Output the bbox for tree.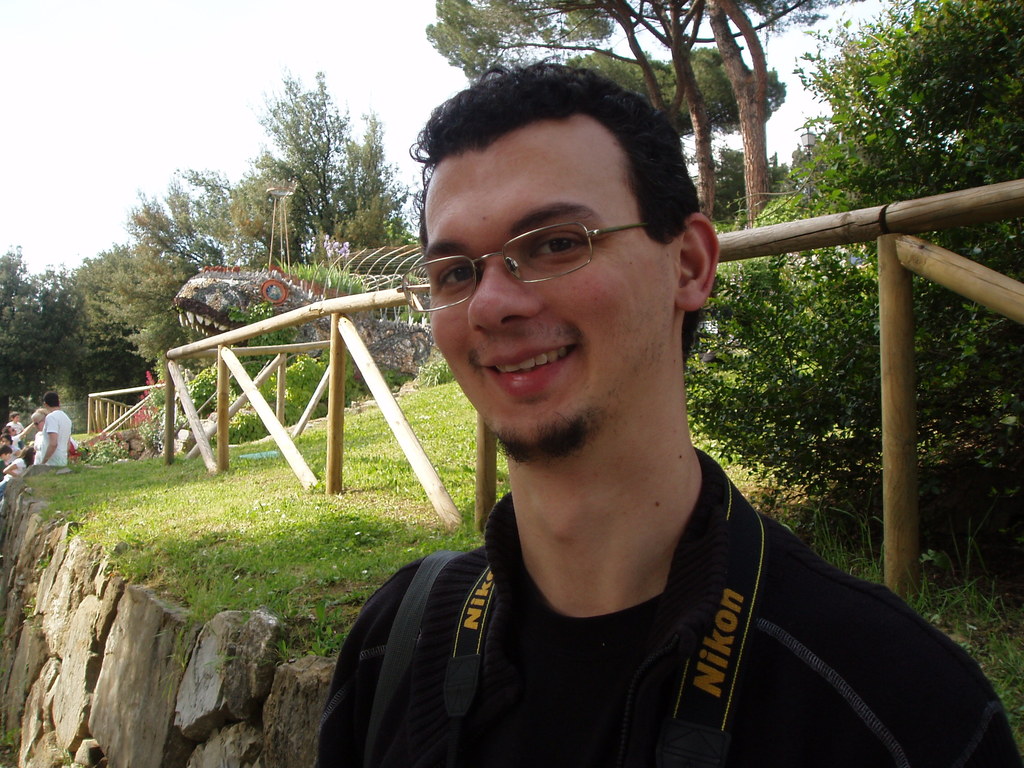
<region>428, 0, 842, 237</region>.
